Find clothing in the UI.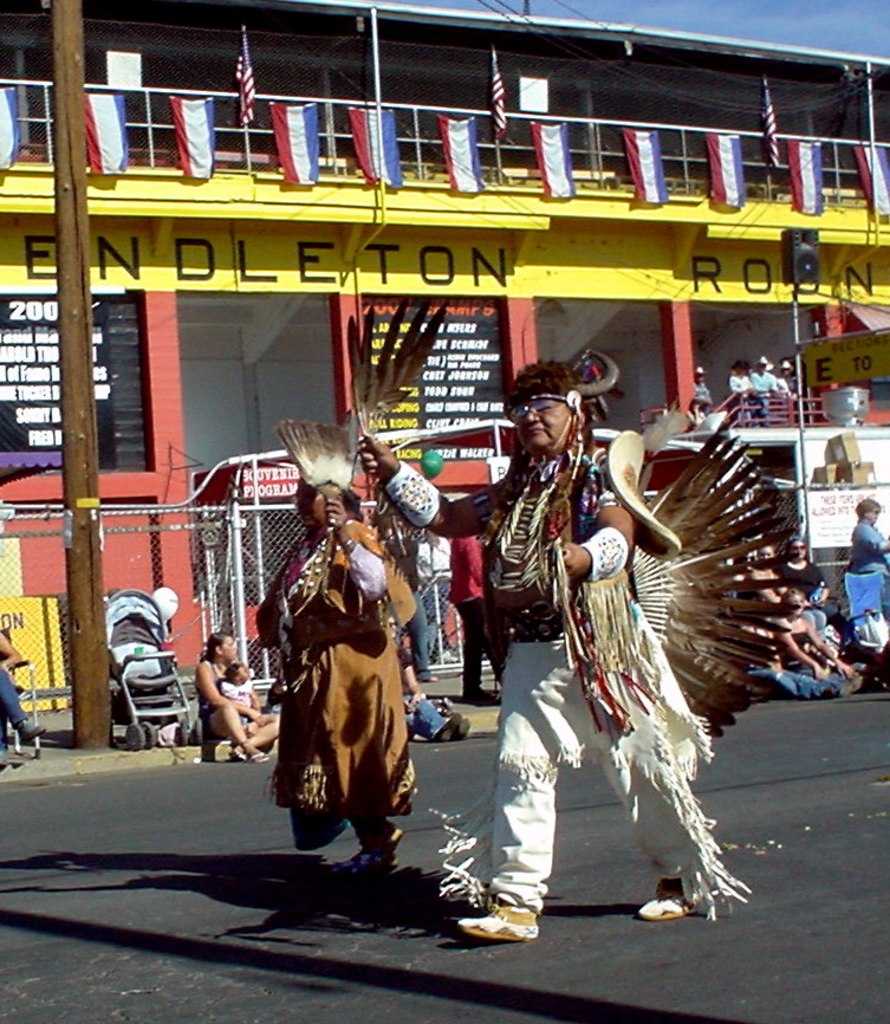
UI element at rect(780, 375, 798, 407).
